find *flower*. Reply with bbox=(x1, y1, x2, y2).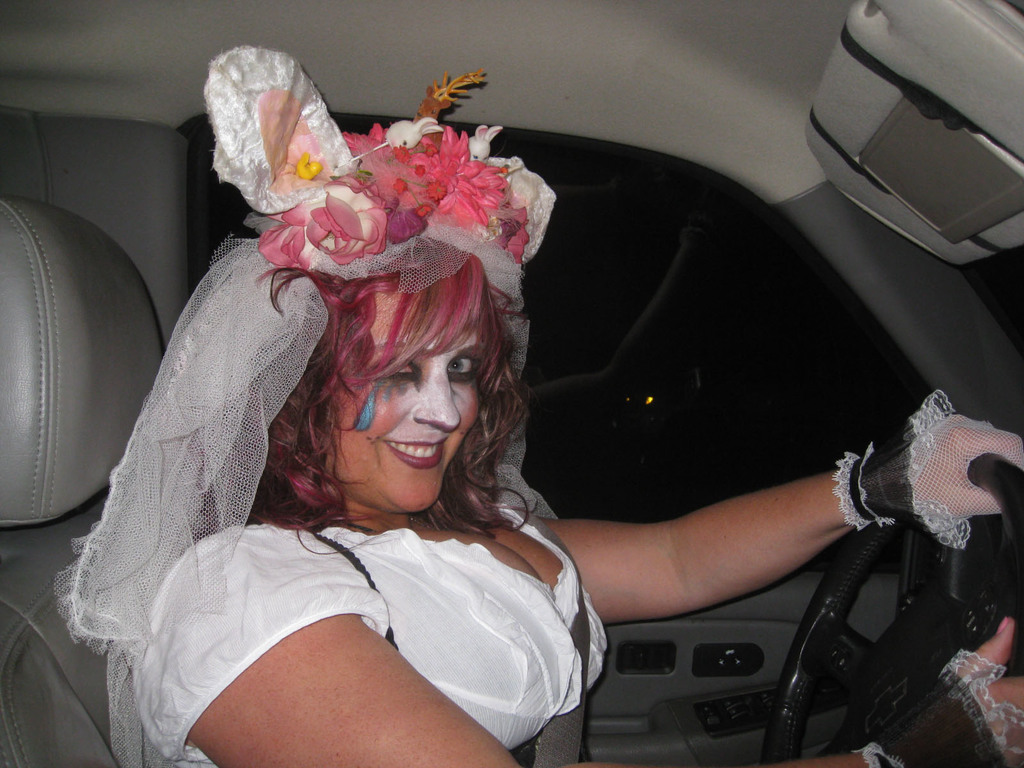
bbox=(407, 133, 502, 221).
